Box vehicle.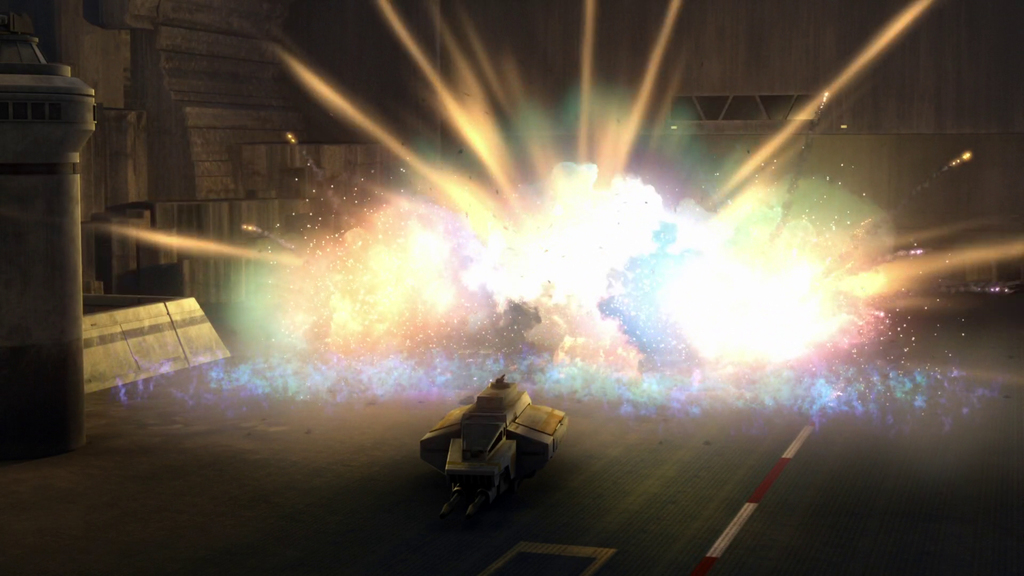
<bbox>421, 356, 566, 535</bbox>.
